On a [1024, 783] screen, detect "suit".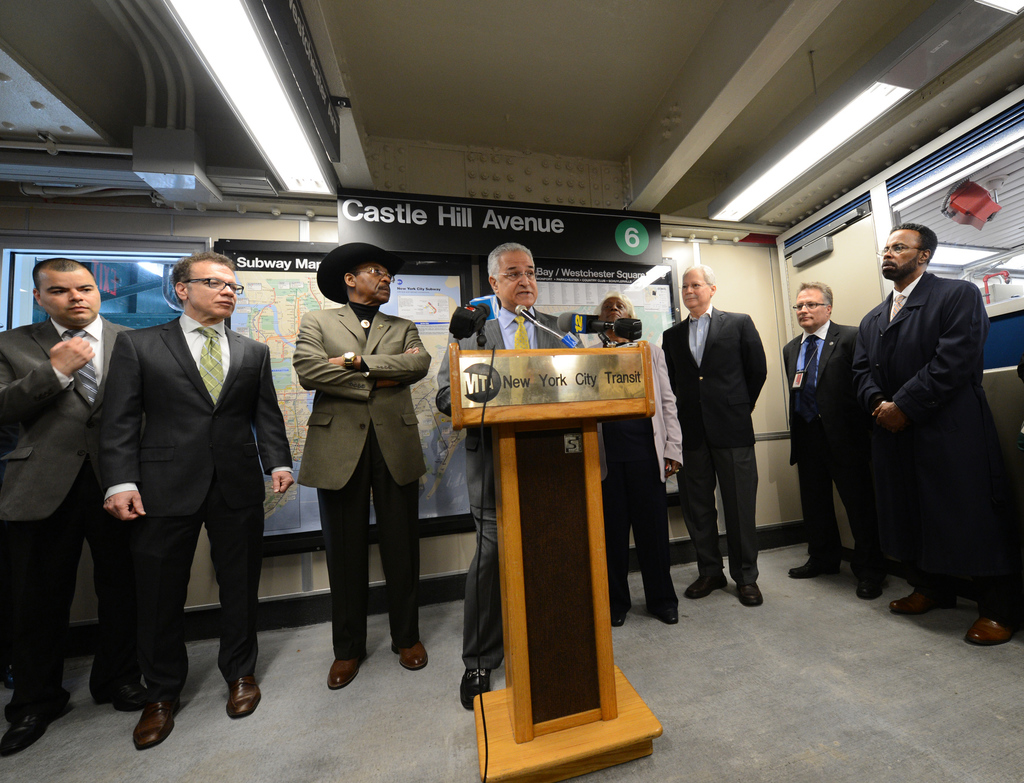
664 305 764 578.
